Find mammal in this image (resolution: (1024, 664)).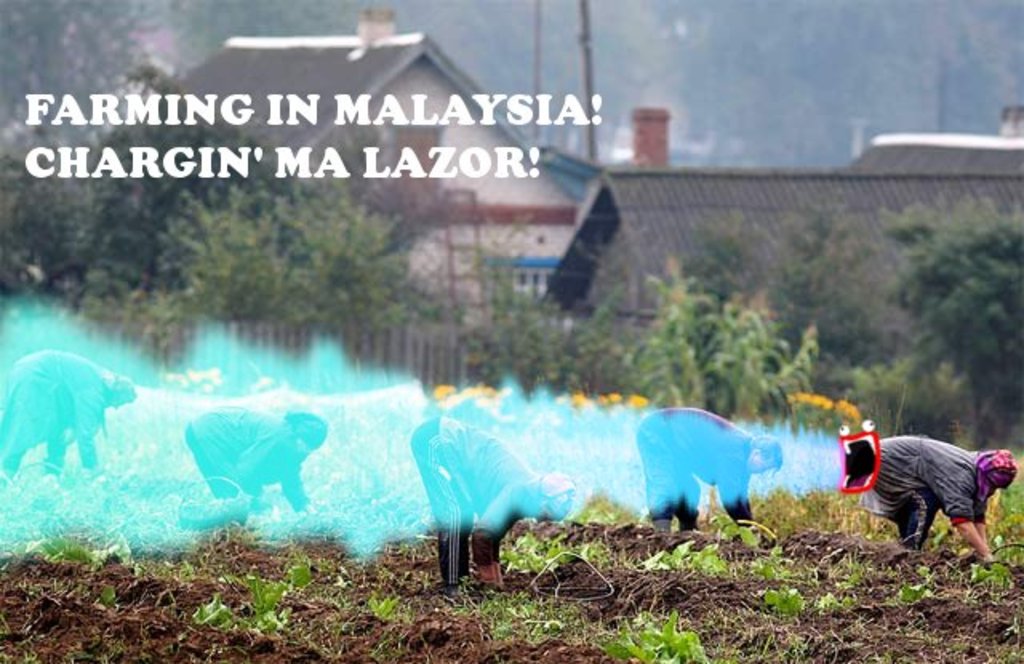
bbox=[182, 413, 322, 528].
